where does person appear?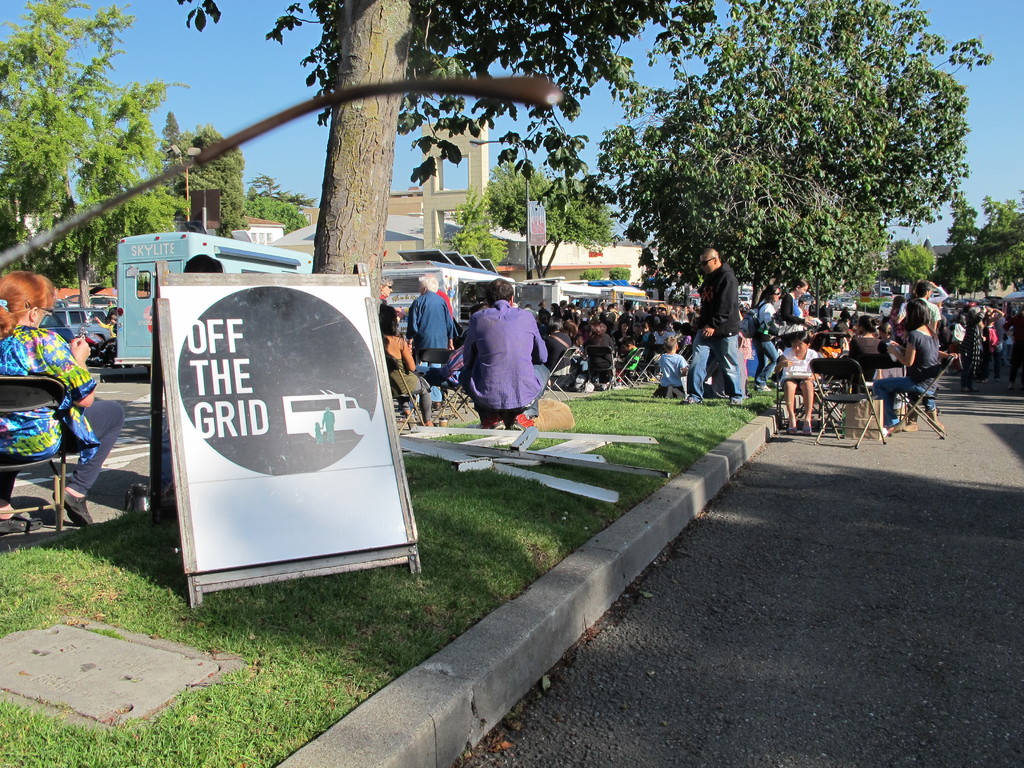
Appears at 410 275 447 394.
